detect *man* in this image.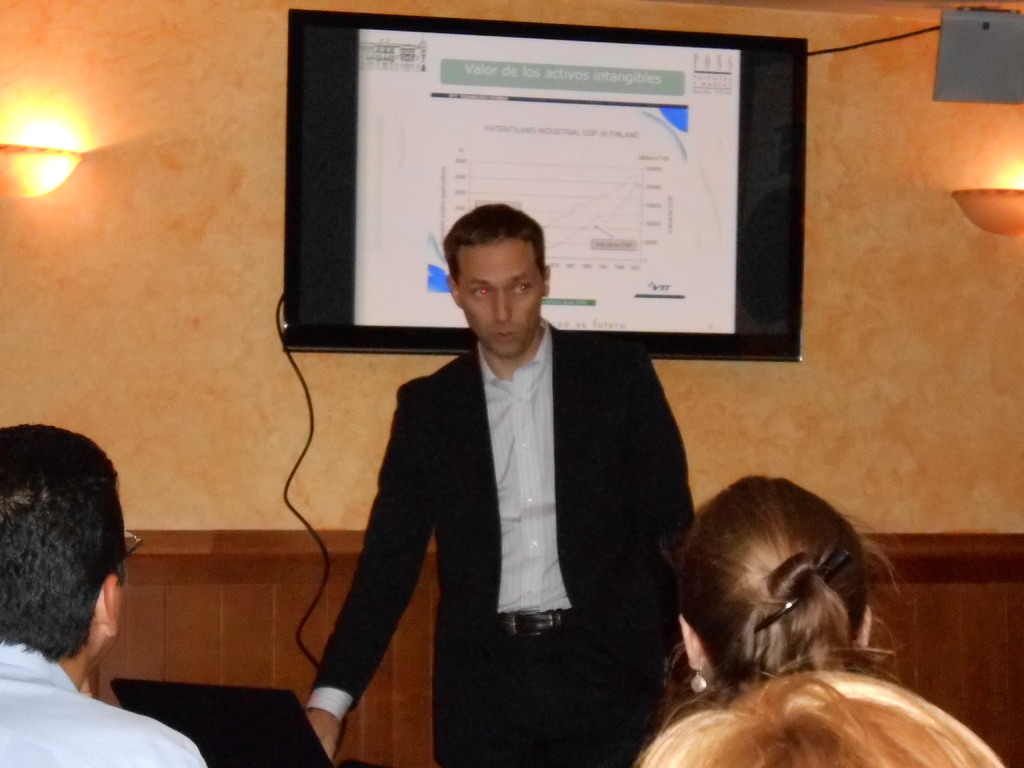
Detection: {"x1": 314, "y1": 189, "x2": 703, "y2": 730}.
